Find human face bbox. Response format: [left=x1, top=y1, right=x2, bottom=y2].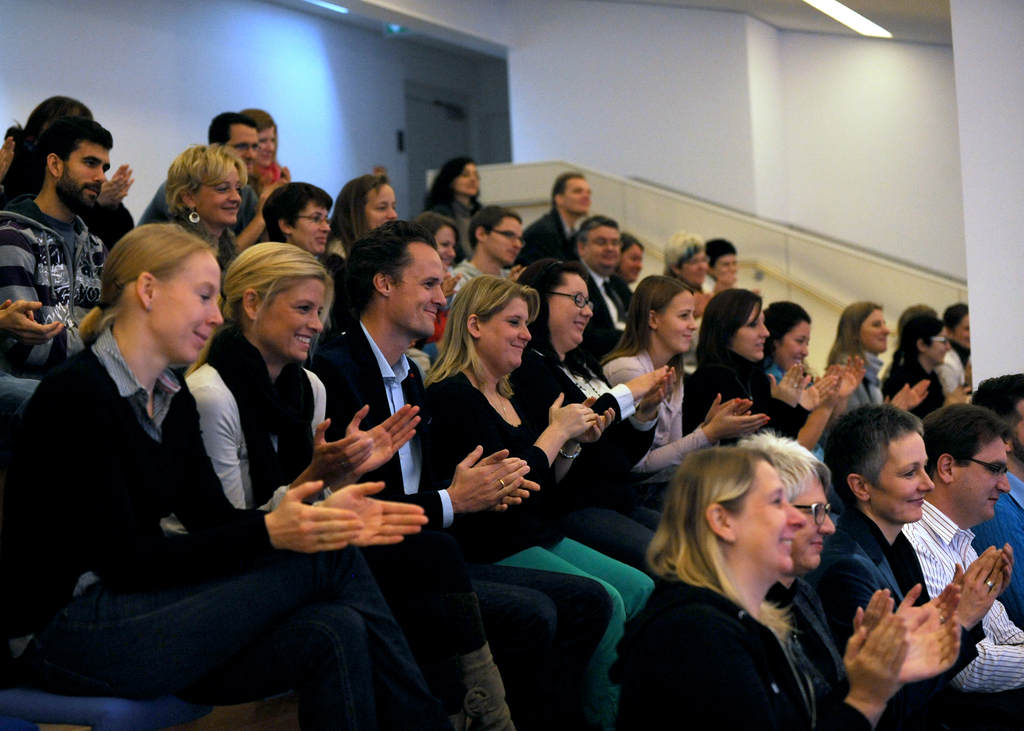
[left=561, top=177, right=591, bottom=215].
